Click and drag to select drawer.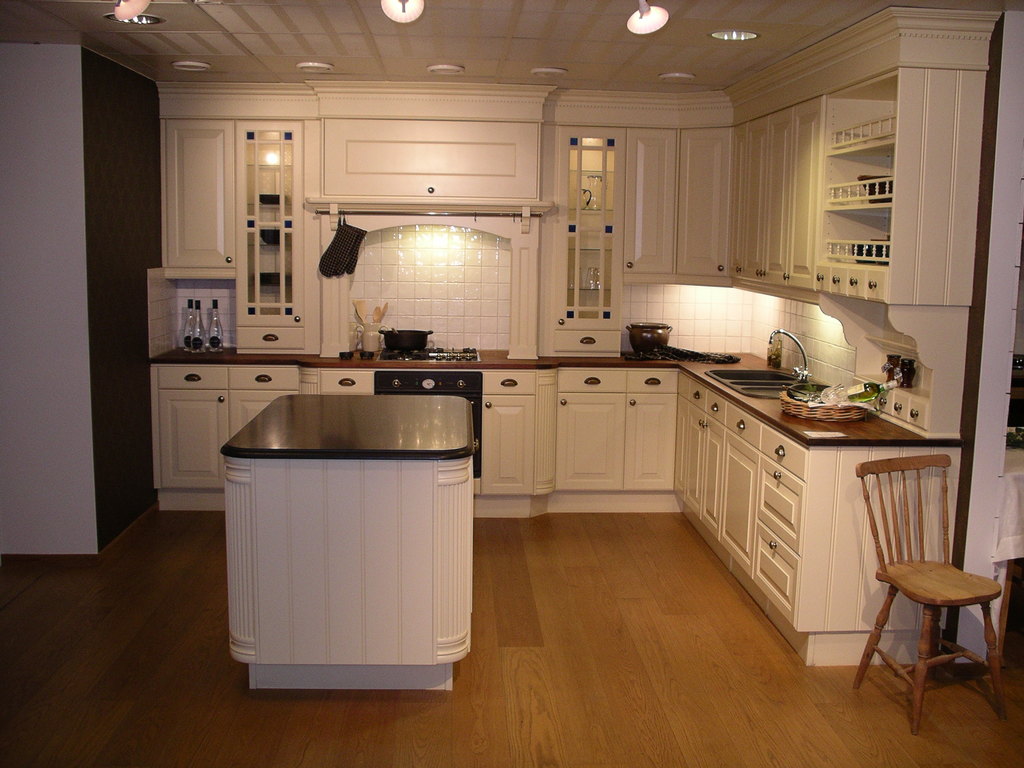
Selection: l=318, t=369, r=371, b=397.
